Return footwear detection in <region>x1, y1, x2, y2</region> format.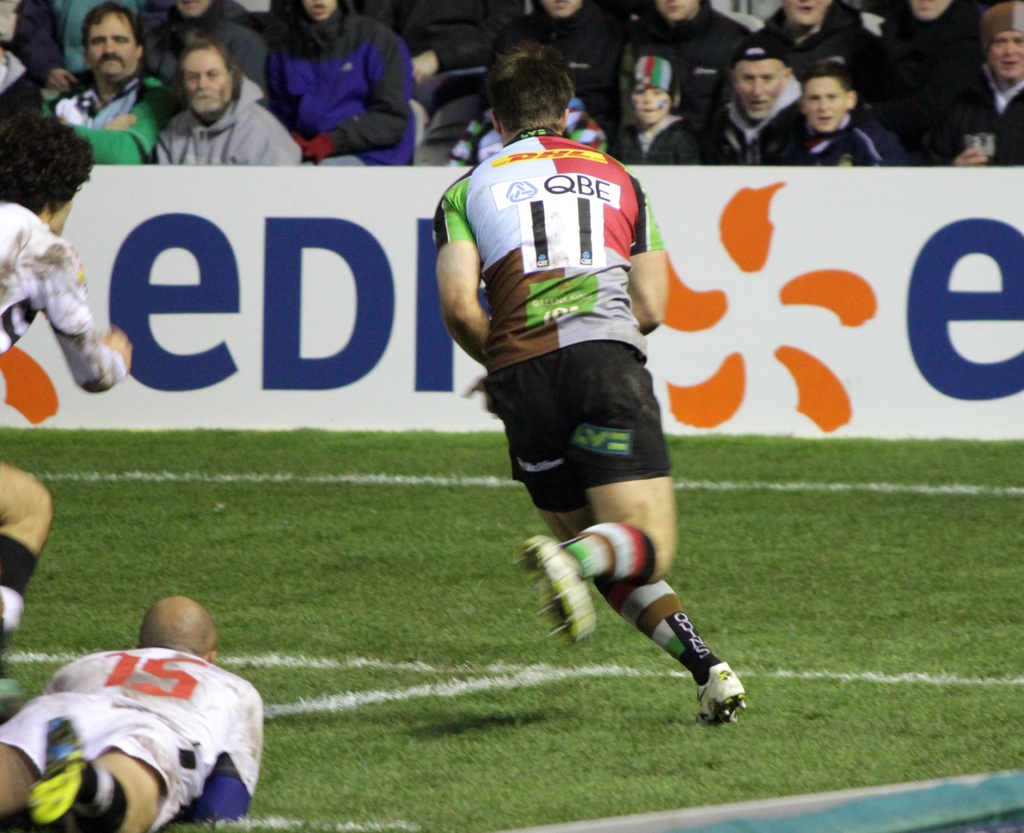
<region>685, 648, 749, 727</region>.
